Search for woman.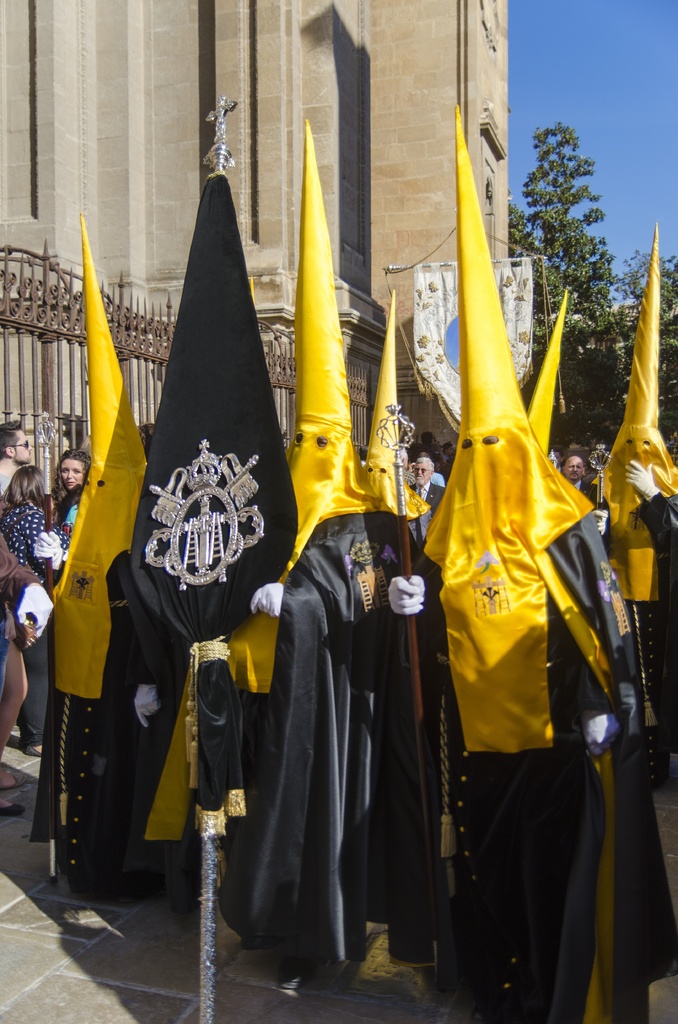
Found at <box>47,451,93,541</box>.
